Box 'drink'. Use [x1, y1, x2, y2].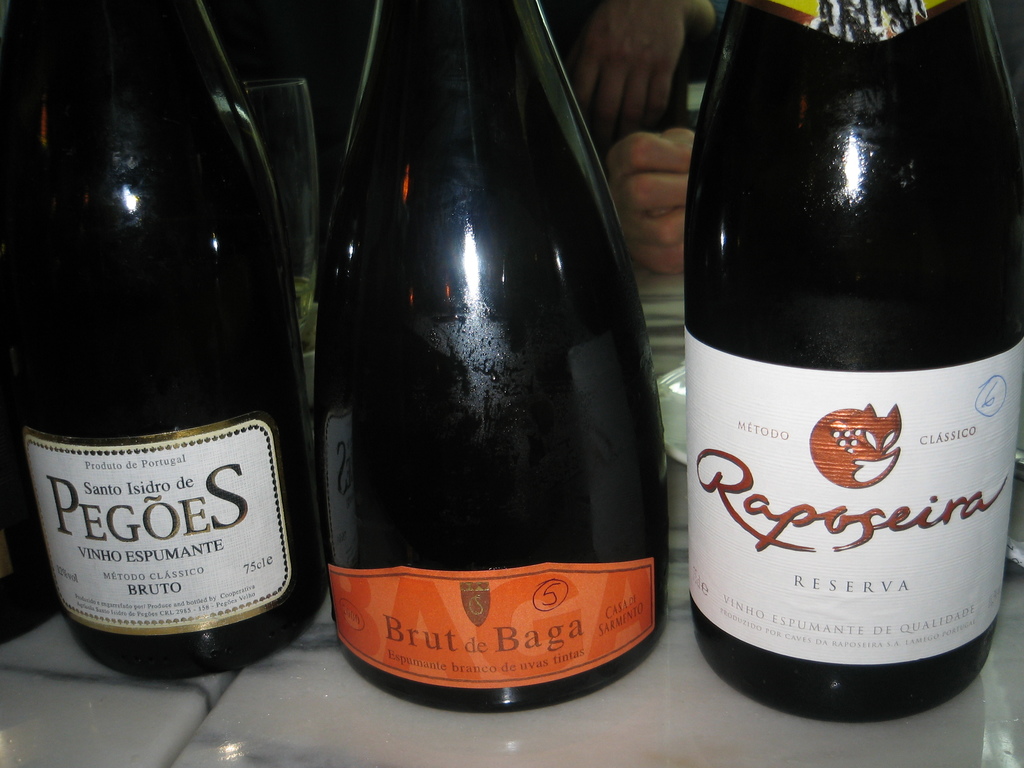
[0, 0, 328, 683].
